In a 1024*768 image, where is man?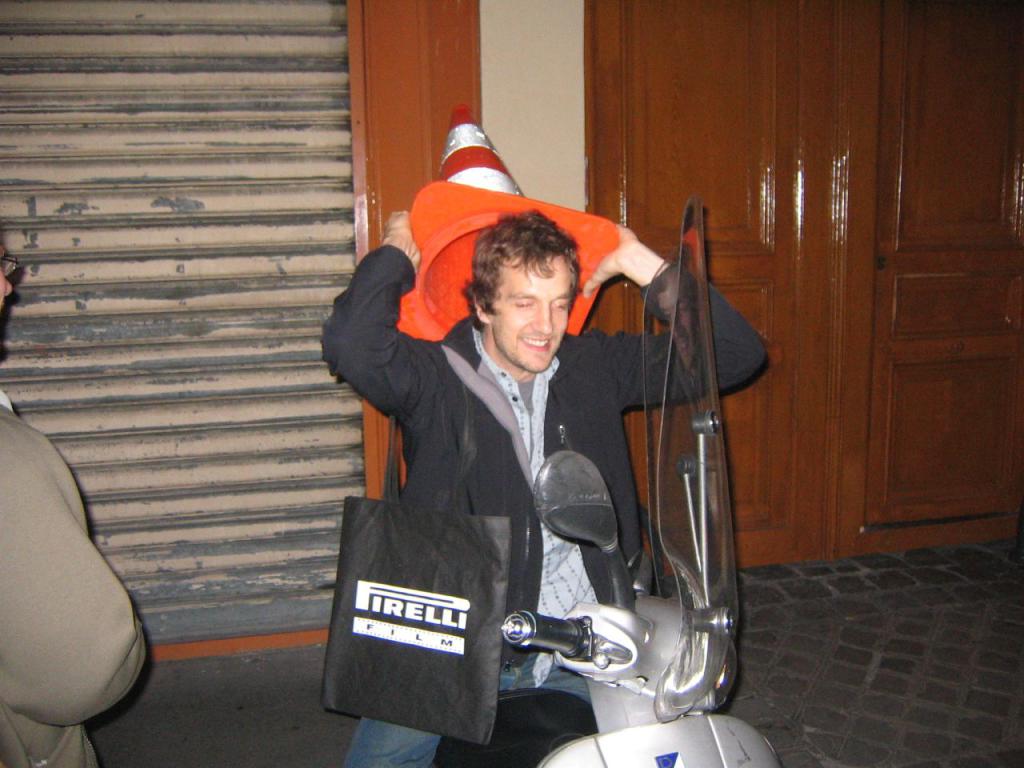
select_region(272, 170, 748, 760).
